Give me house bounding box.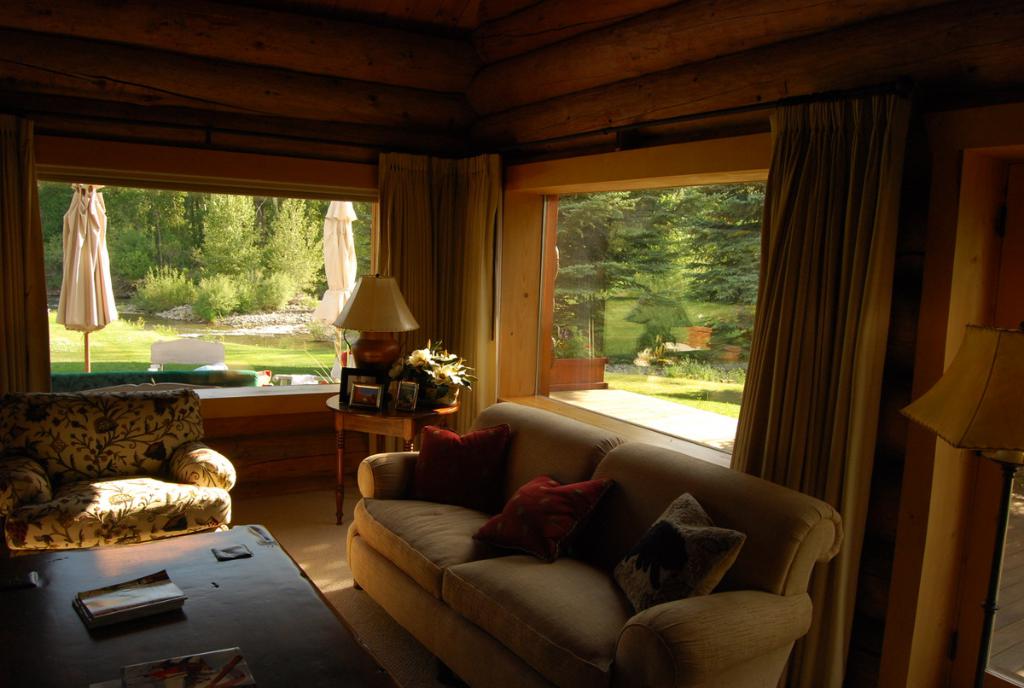
detection(7, 0, 1023, 687).
